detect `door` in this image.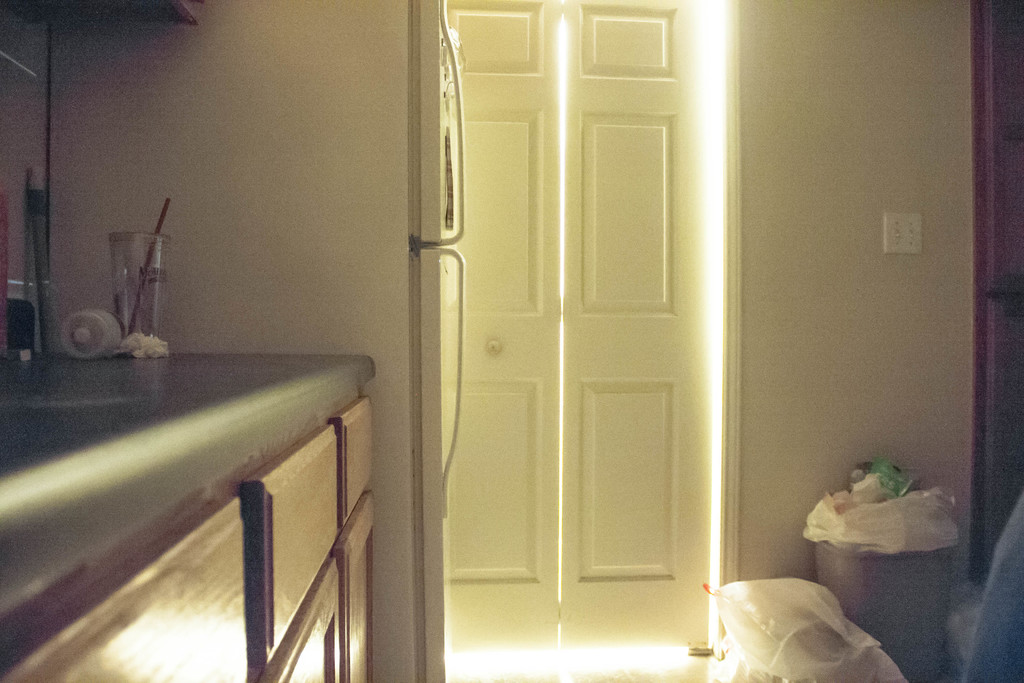
Detection: (444, 0, 723, 661).
